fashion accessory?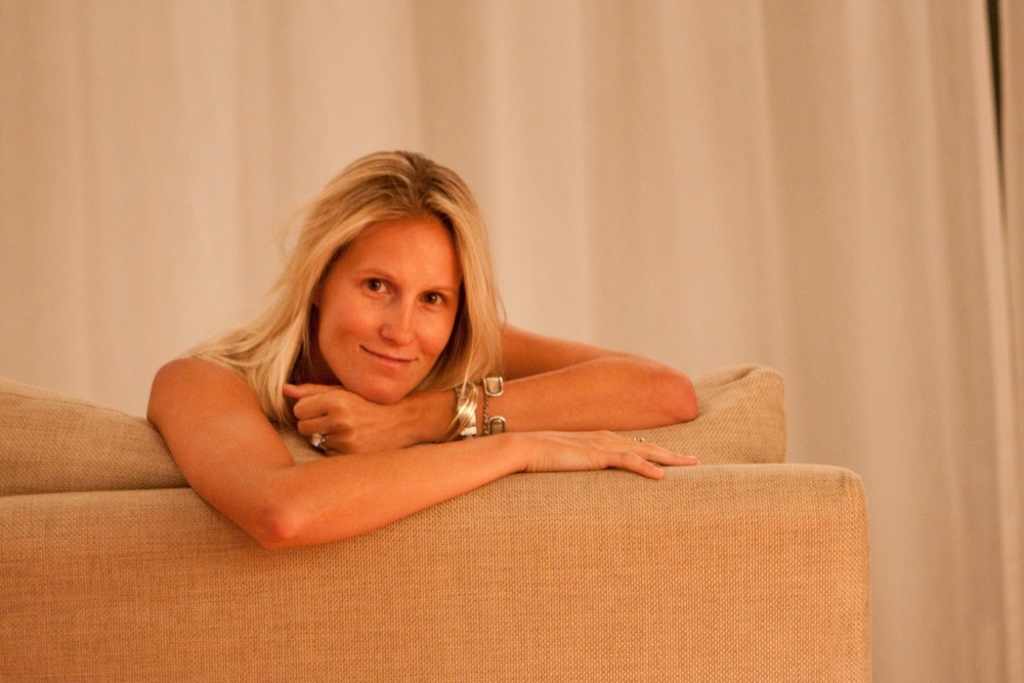
[x1=307, y1=431, x2=327, y2=451]
